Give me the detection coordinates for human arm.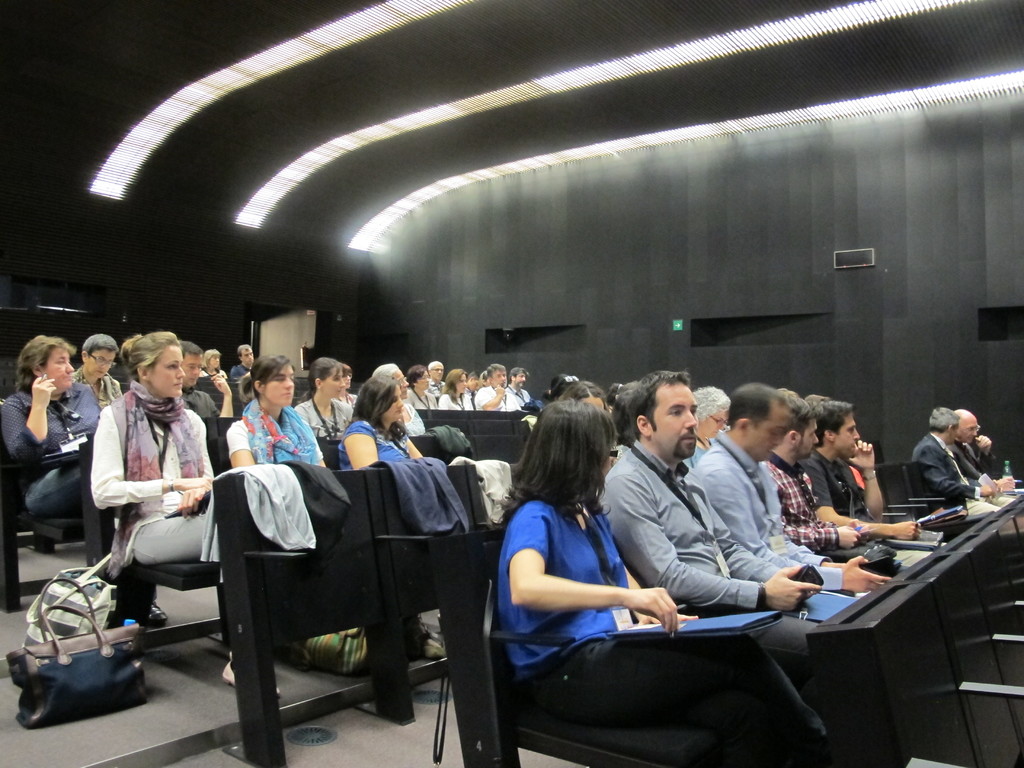
select_region(404, 429, 438, 467).
